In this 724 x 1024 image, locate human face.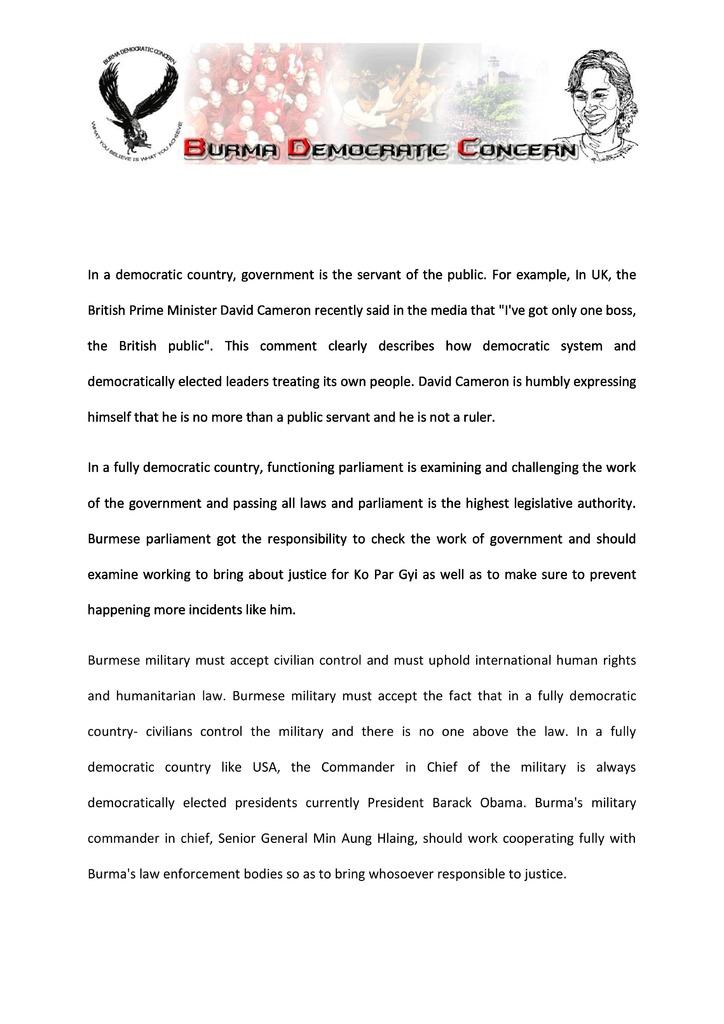
Bounding box: crop(389, 72, 399, 88).
